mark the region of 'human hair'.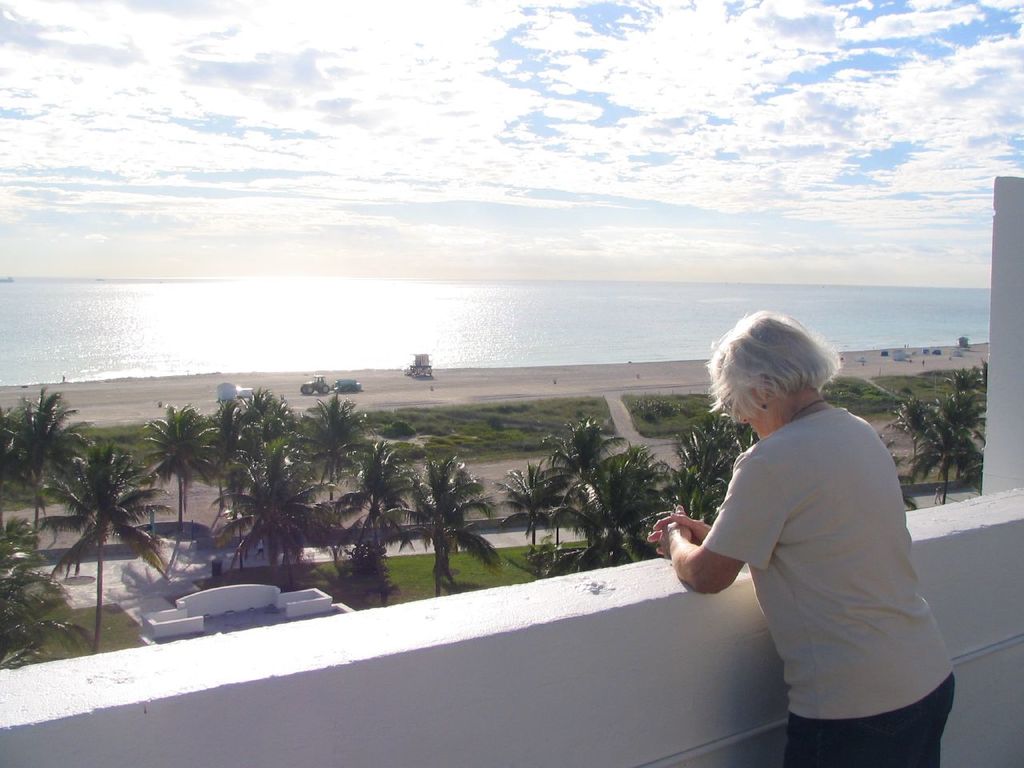
Region: (710, 310, 819, 438).
